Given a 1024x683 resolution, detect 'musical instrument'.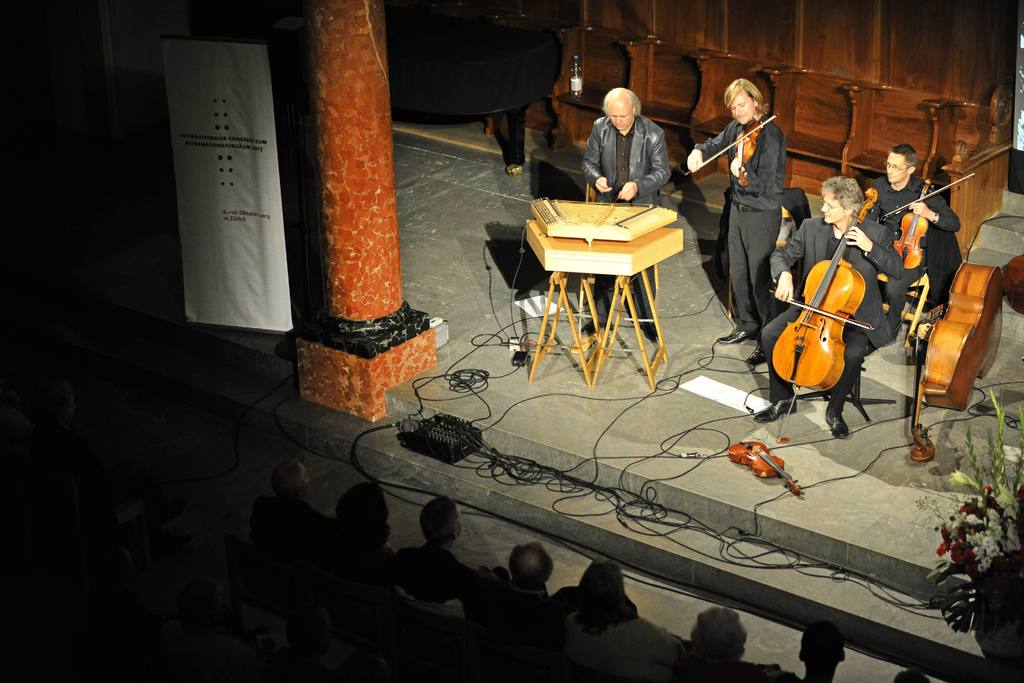
left=518, top=195, right=690, bottom=281.
